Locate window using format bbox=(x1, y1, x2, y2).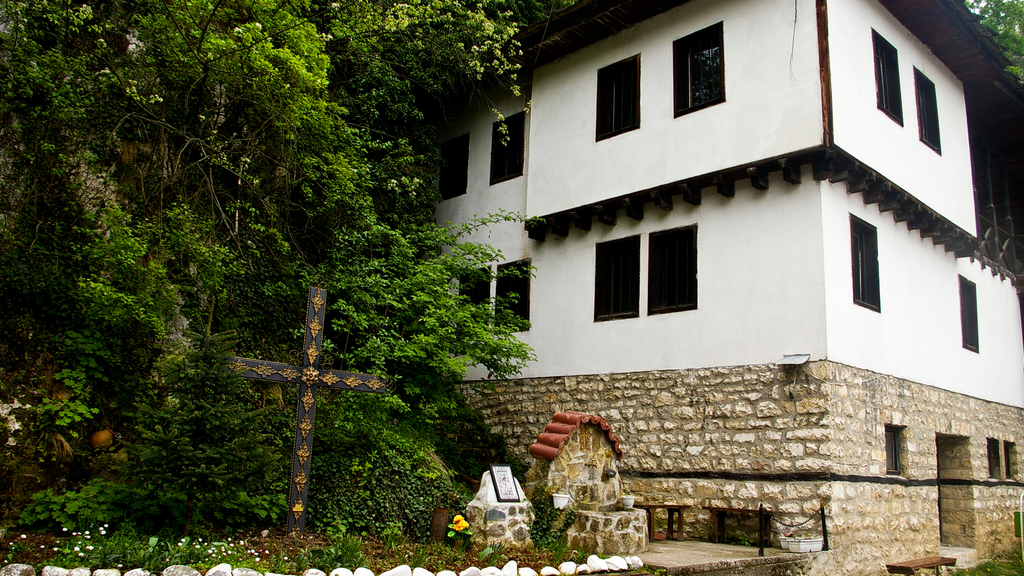
bbox=(881, 426, 897, 474).
